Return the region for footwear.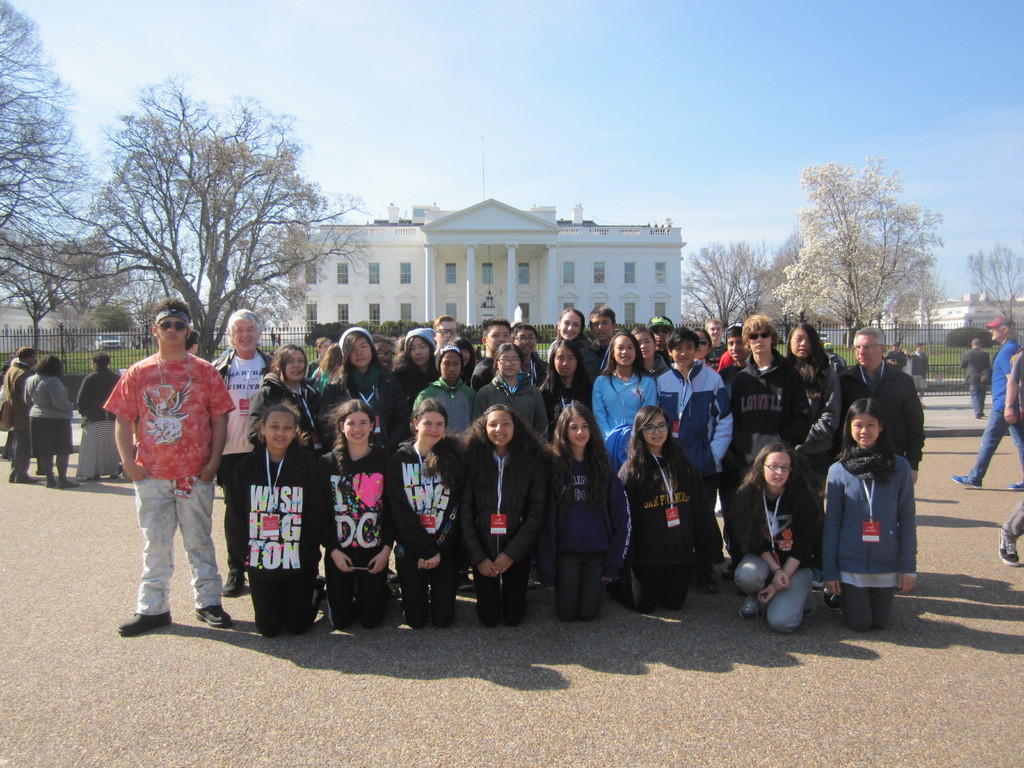
312,573,326,595.
